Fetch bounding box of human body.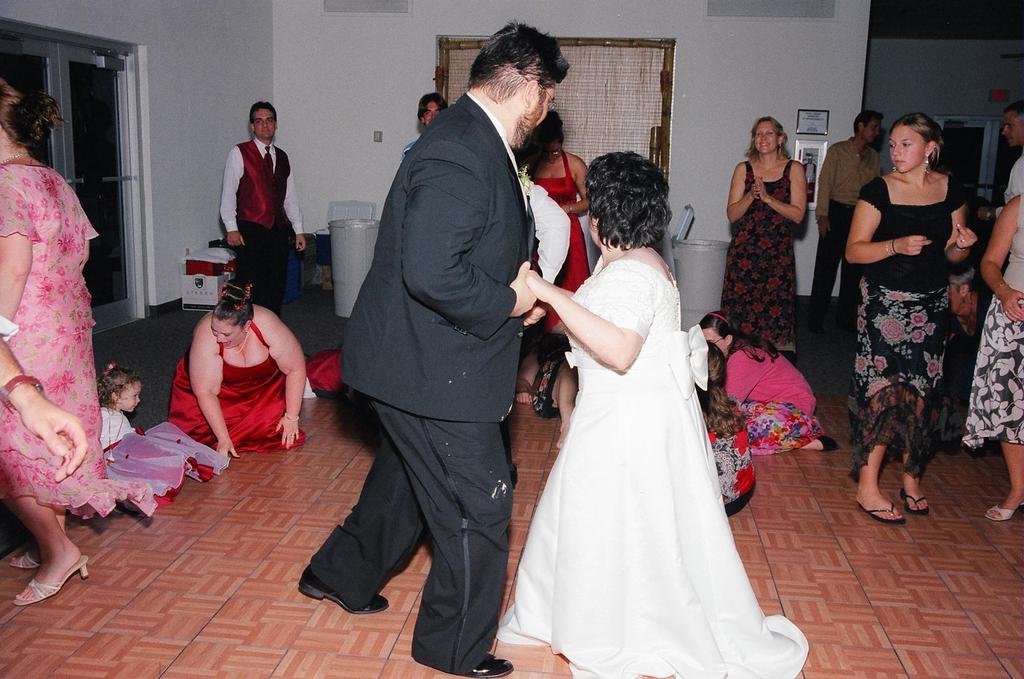
Bbox: (left=978, top=194, right=1023, bottom=526).
